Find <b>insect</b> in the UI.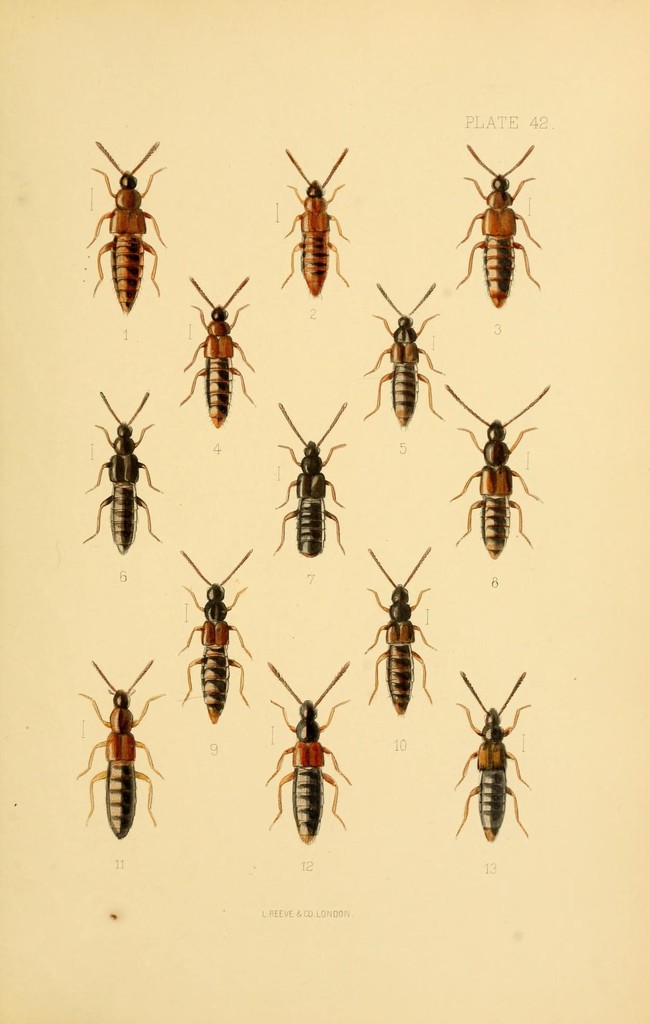
UI element at locate(86, 138, 168, 318).
